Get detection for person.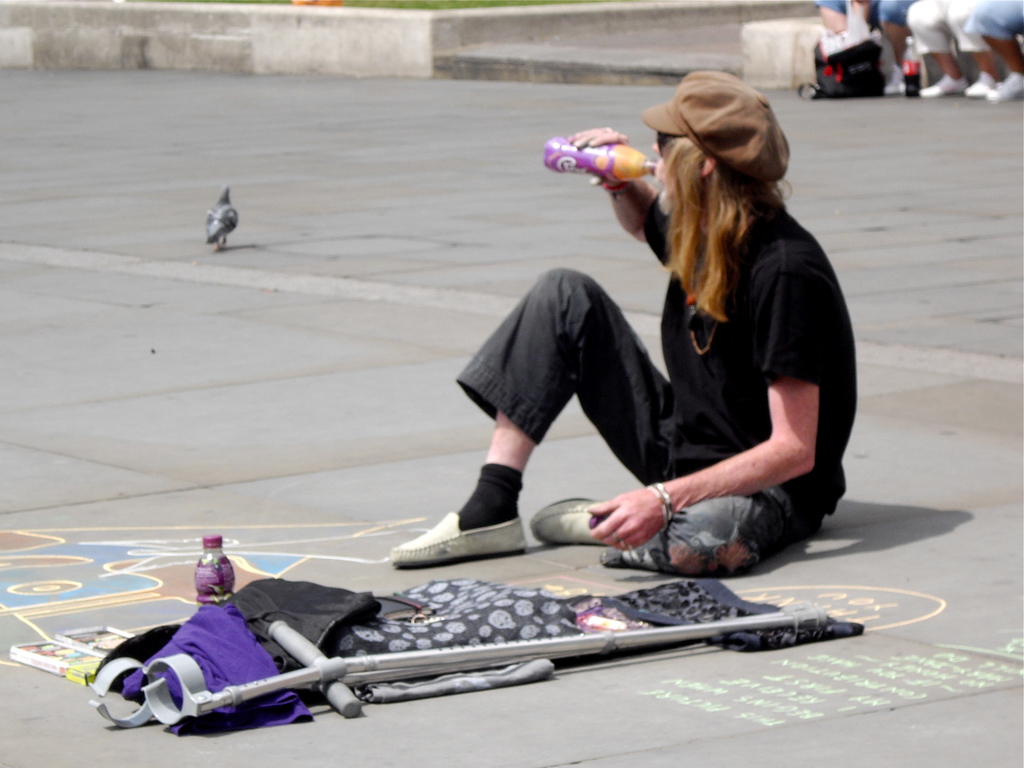
Detection: (left=972, top=0, right=1023, bottom=106).
